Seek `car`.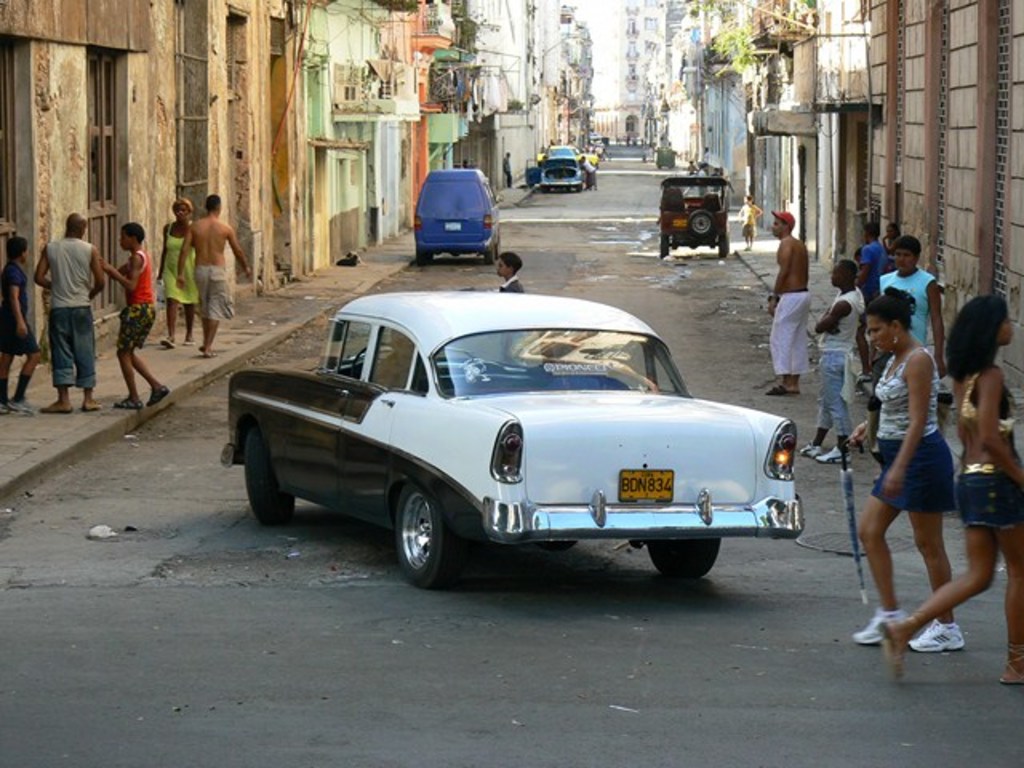
bbox(587, 131, 610, 141).
